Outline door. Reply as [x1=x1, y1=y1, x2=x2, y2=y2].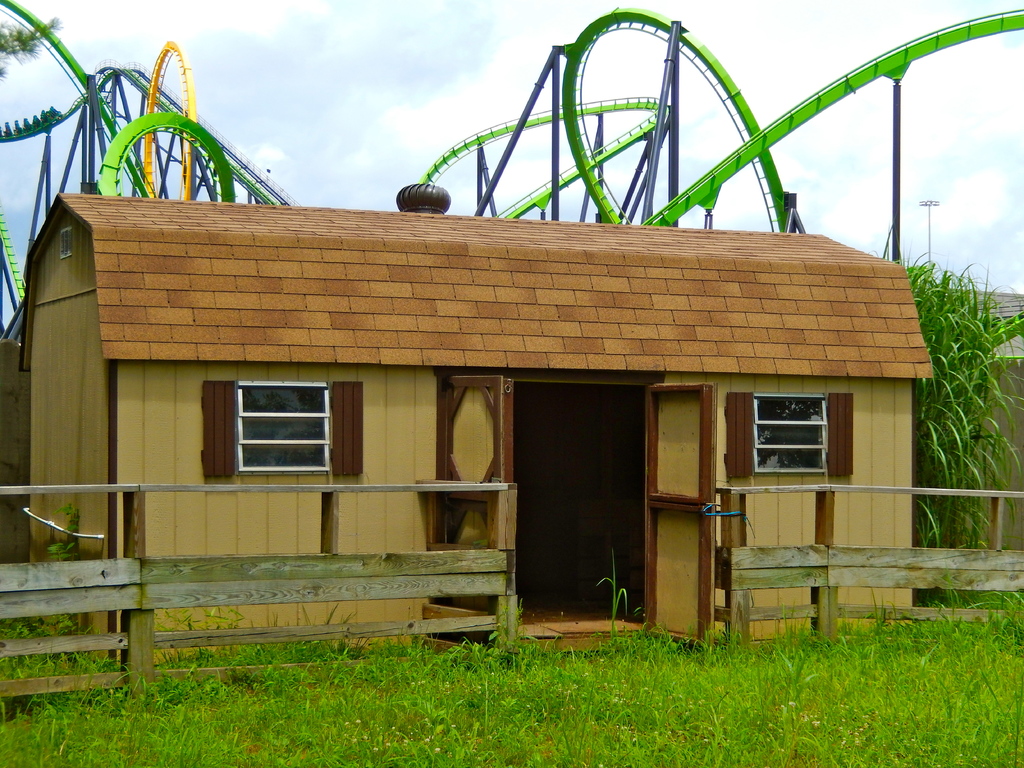
[x1=634, y1=383, x2=714, y2=646].
